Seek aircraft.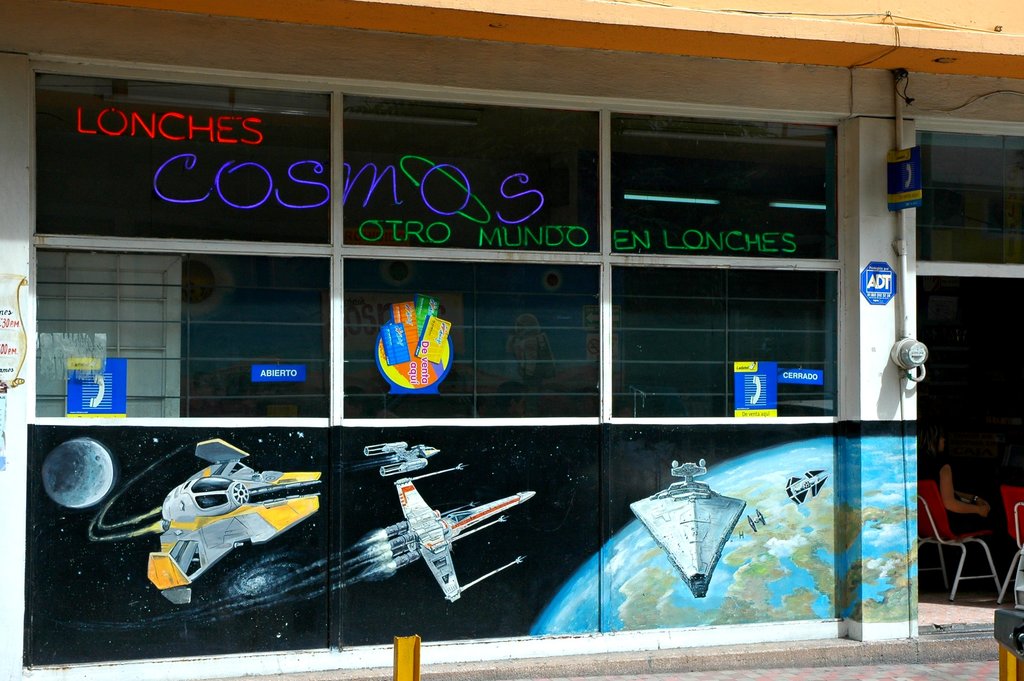
(left=355, top=457, right=540, bottom=609).
